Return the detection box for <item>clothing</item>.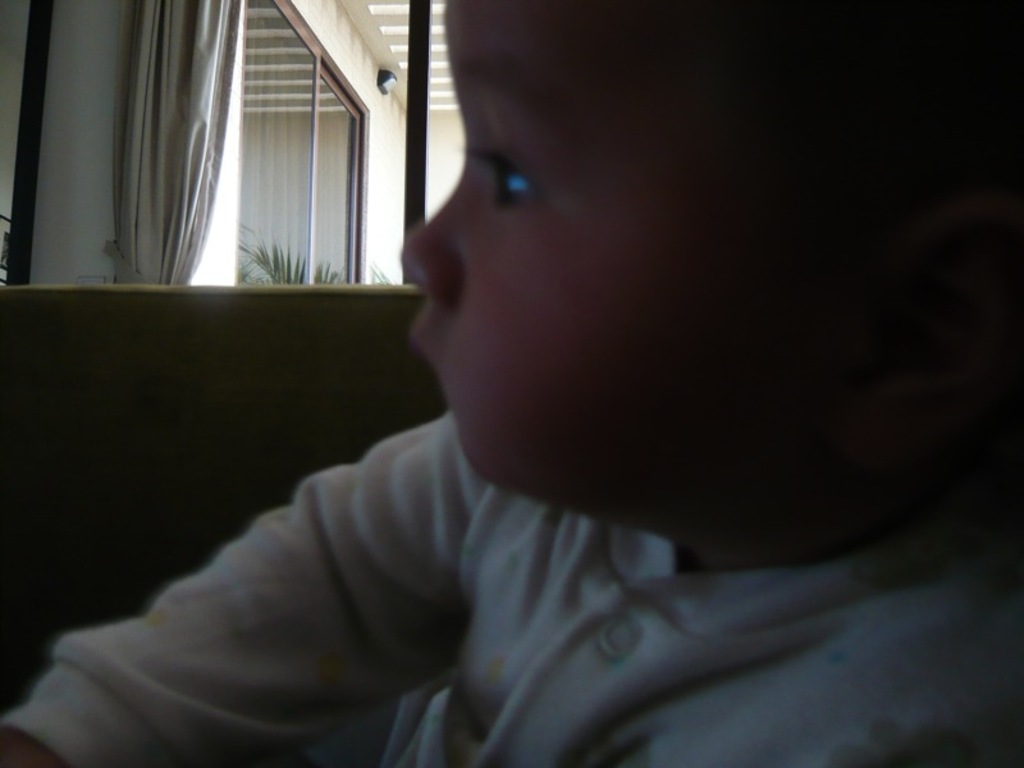
[0, 403, 1020, 767].
